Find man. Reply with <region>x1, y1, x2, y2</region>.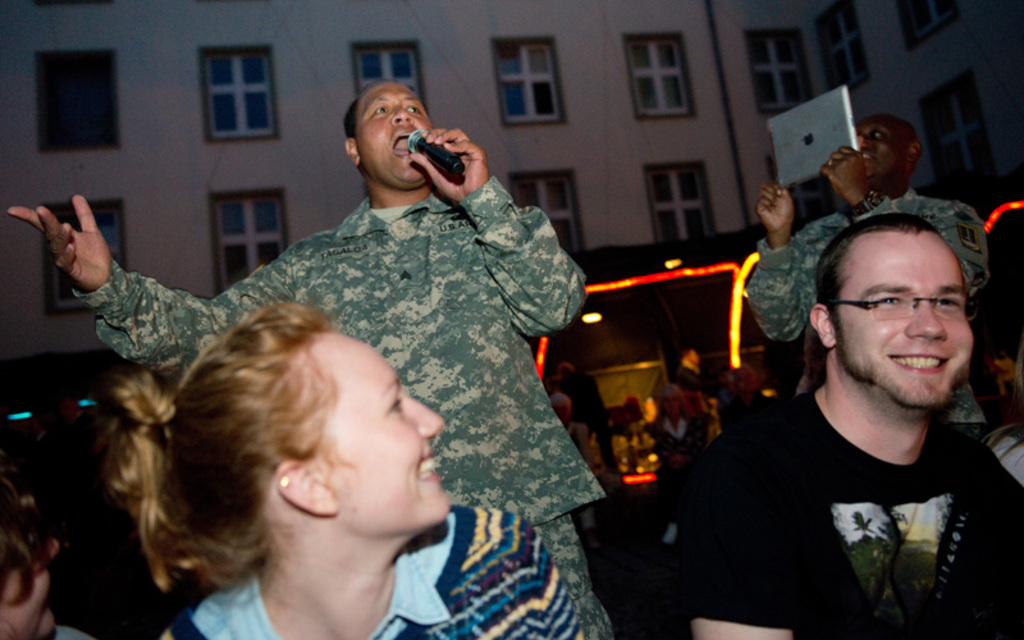
<region>0, 72, 616, 639</region>.
